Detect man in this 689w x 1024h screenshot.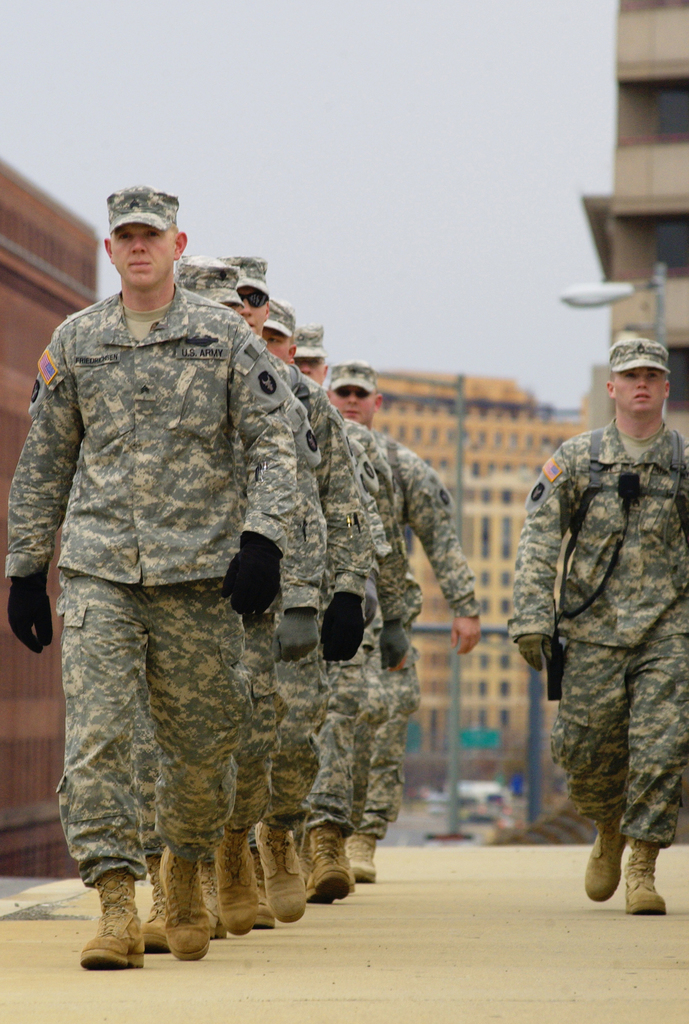
Detection: region(0, 175, 291, 968).
